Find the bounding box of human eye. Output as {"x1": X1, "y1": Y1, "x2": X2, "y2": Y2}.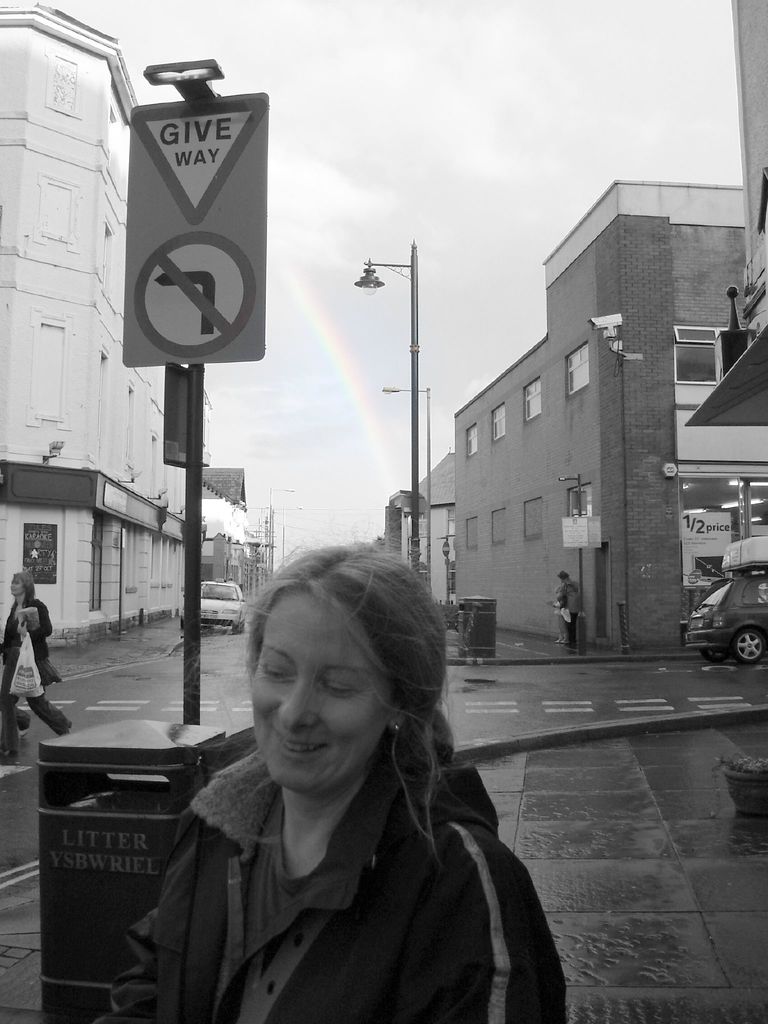
{"x1": 317, "y1": 679, "x2": 353, "y2": 698}.
